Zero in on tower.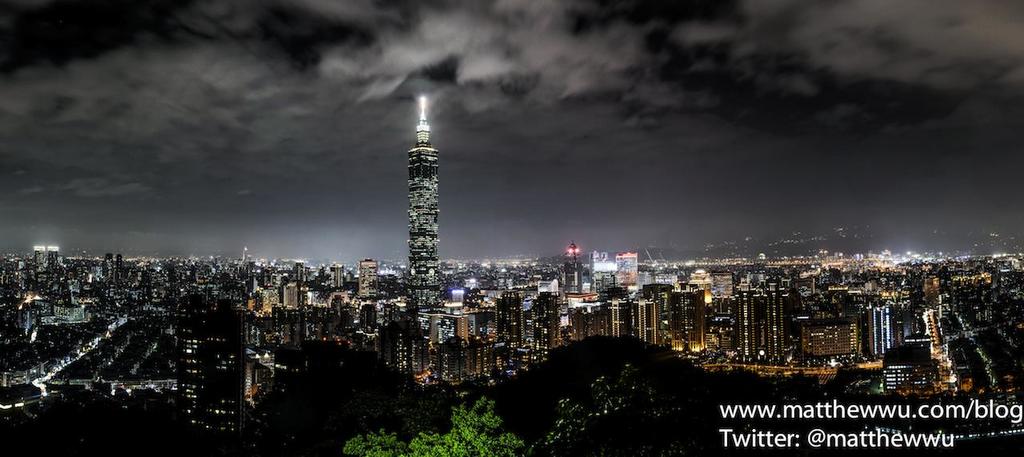
Zeroed in: l=381, t=100, r=461, b=319.
